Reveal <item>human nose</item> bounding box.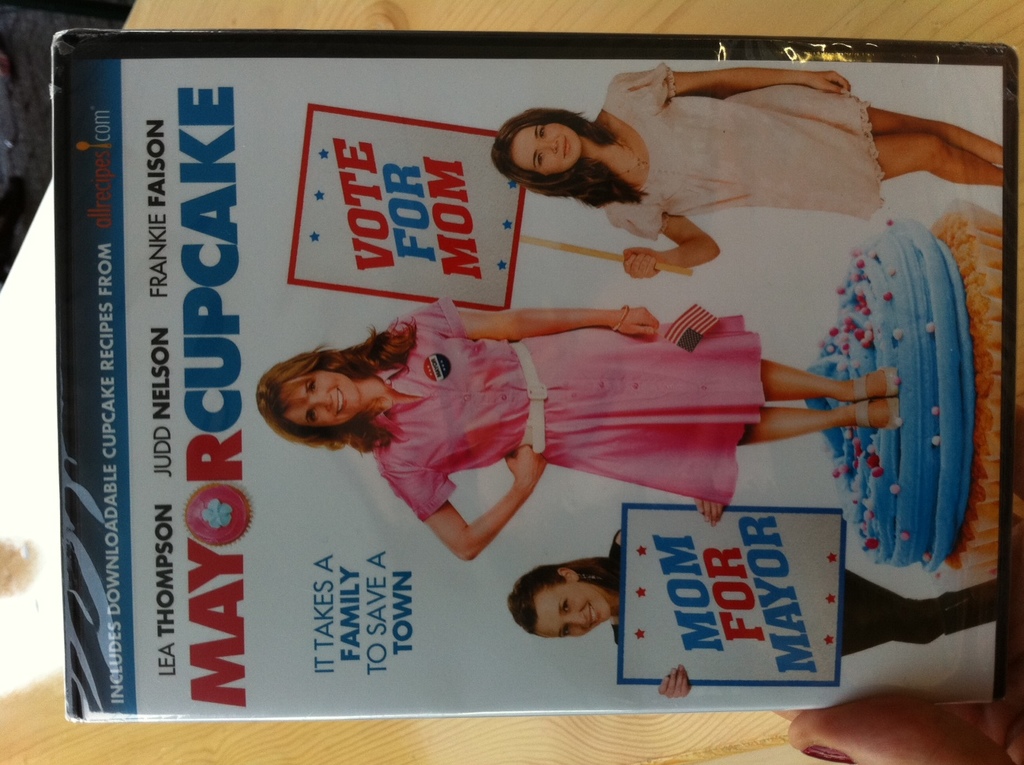
Revealed: 311,391,333,412.
